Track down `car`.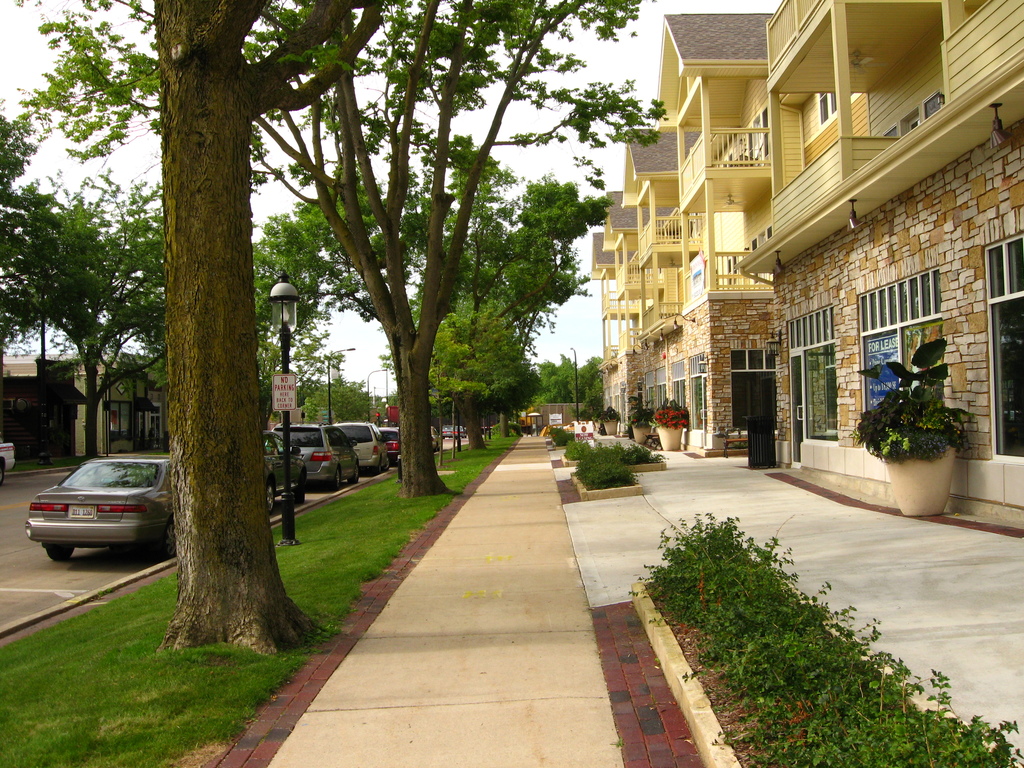
Tracked to {"left": 259, "top": 426, "right": 304, "bottom": 518}.
